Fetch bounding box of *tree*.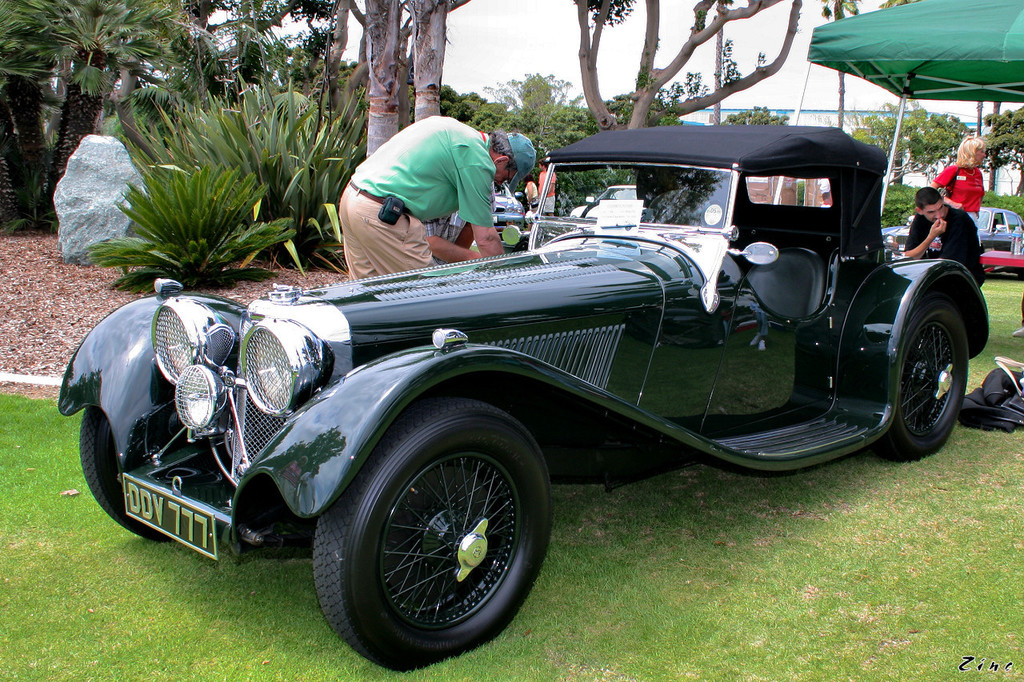
Bbox: box=[169, 0, 341, 98].
